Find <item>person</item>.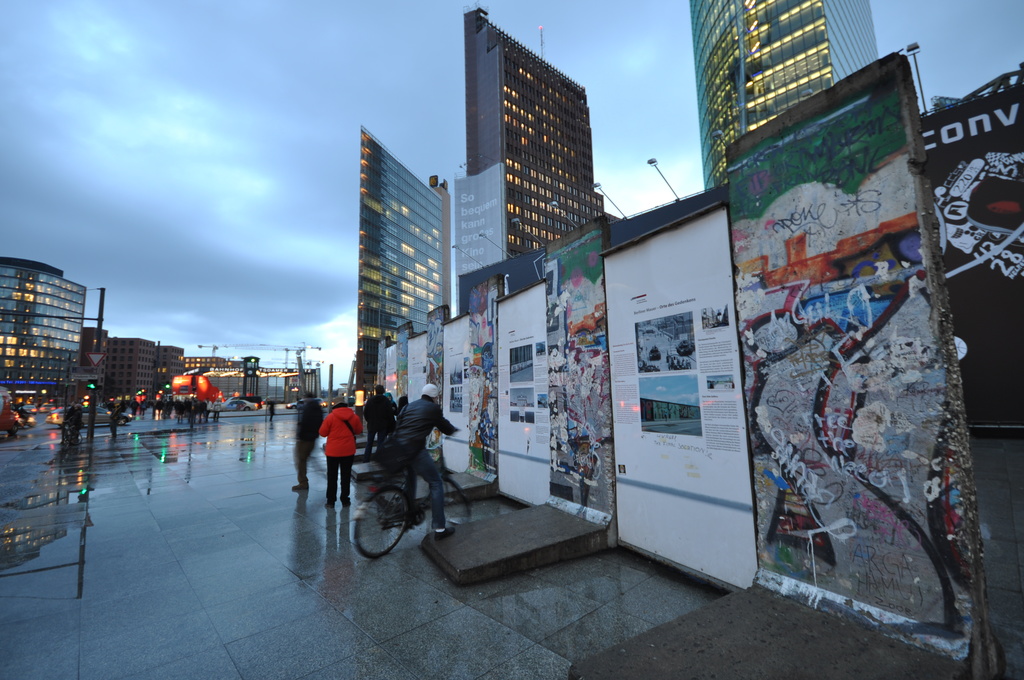
(left=386, top=382, right=461, bottom=539).
